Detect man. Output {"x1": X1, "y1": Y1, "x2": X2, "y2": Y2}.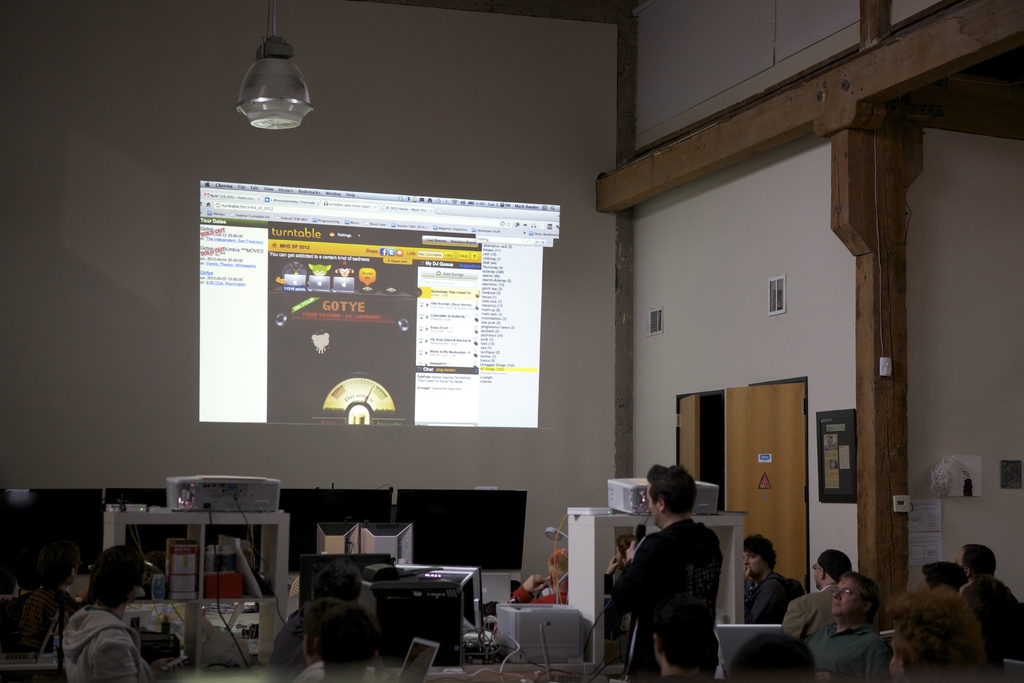
{"x1": 728, "y1": 631, "x2": 813, "y2": 682}.
